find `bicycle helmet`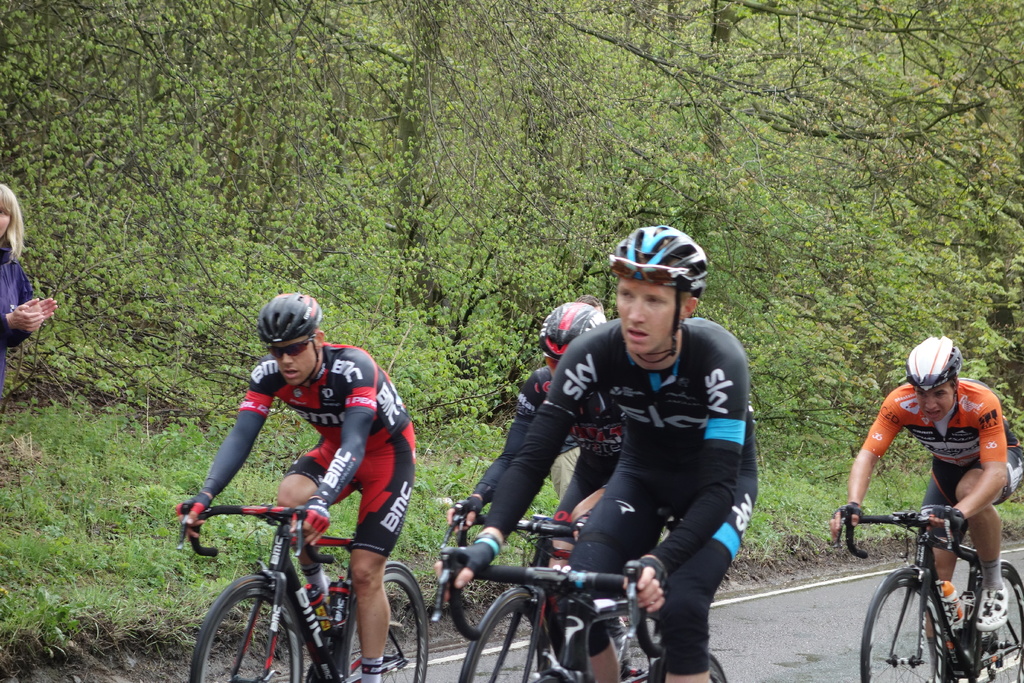
locate(535, 297, 611, 366)
